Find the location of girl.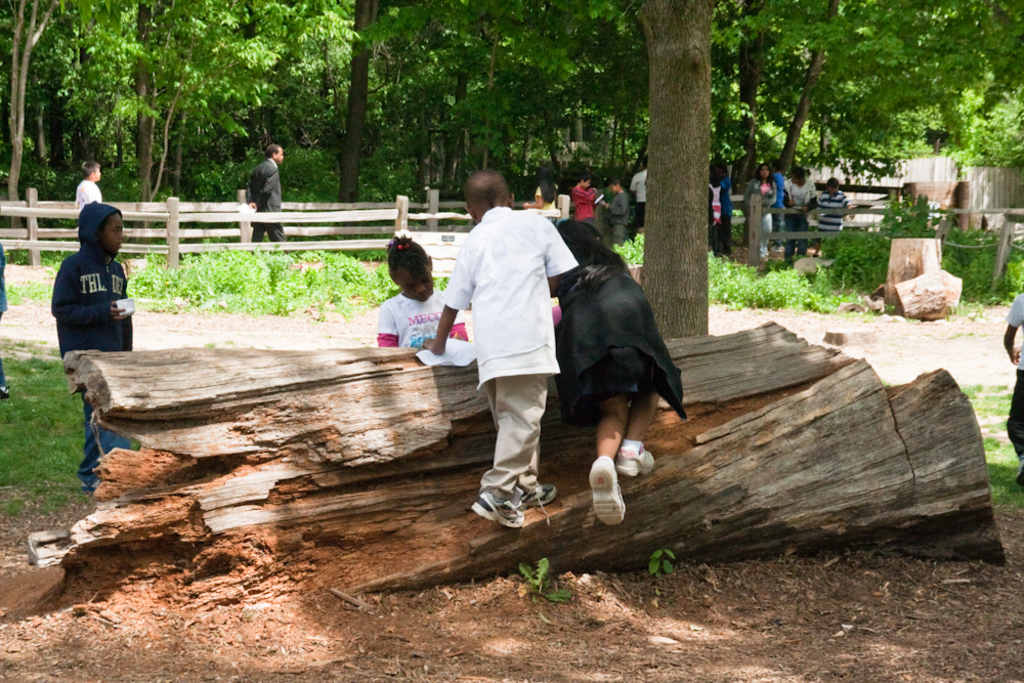
Location: 742/162/774/247.
